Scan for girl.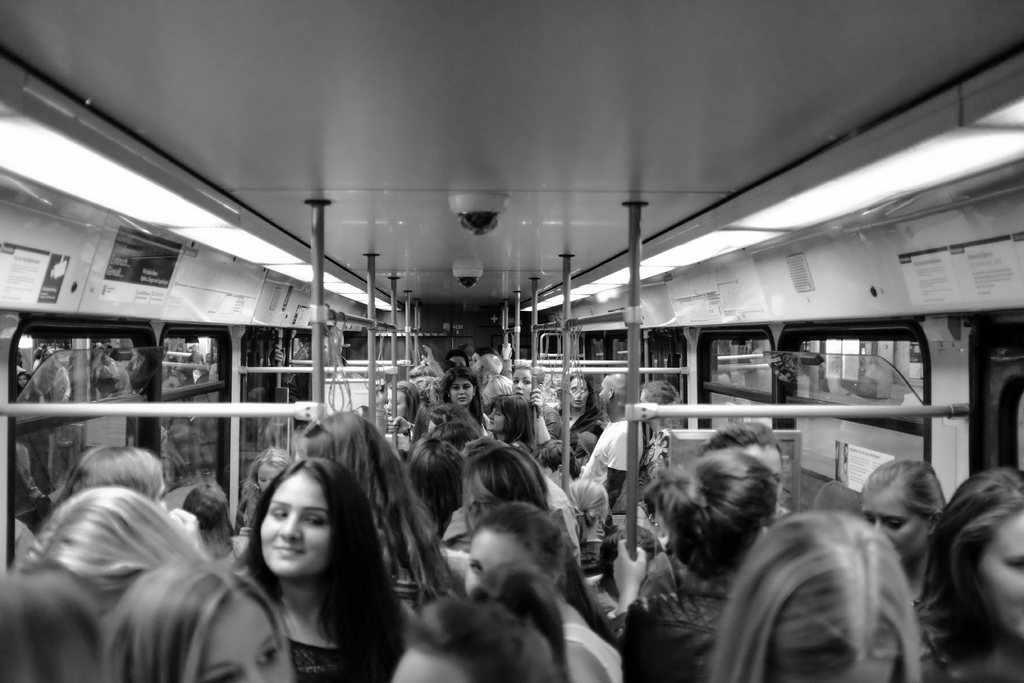
Scan result: bbox=[726, 508, 915, 678].
